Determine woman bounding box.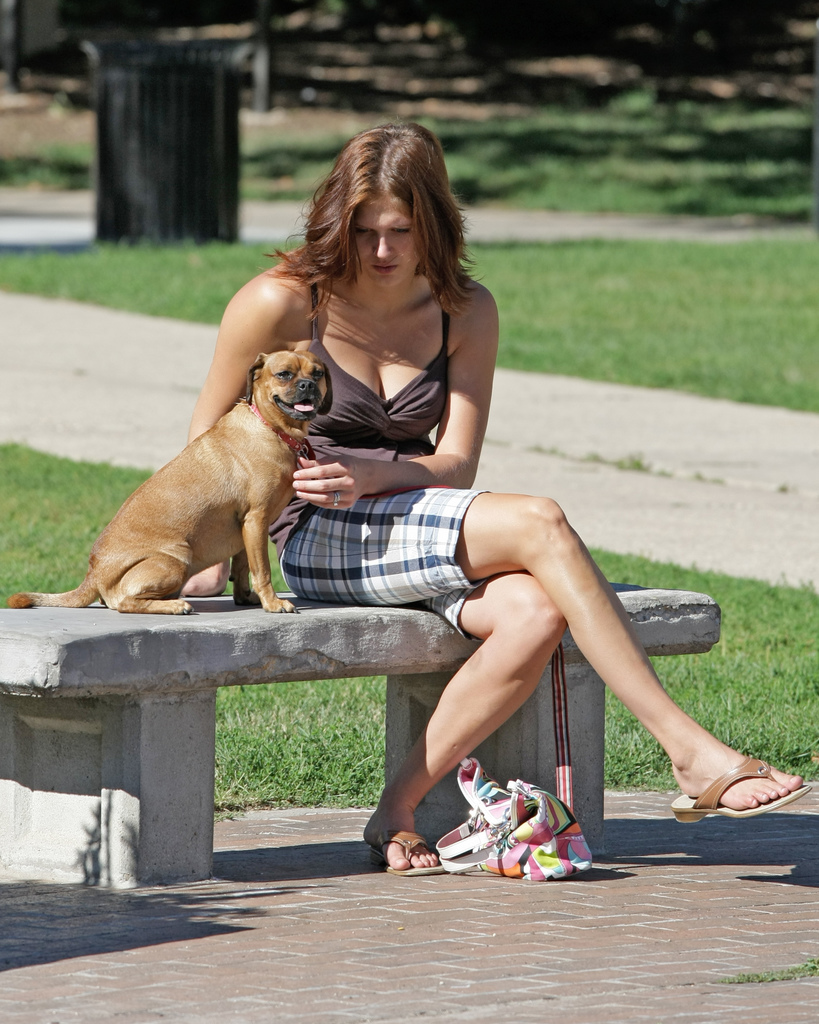
Determined: 188 113 810 872.
